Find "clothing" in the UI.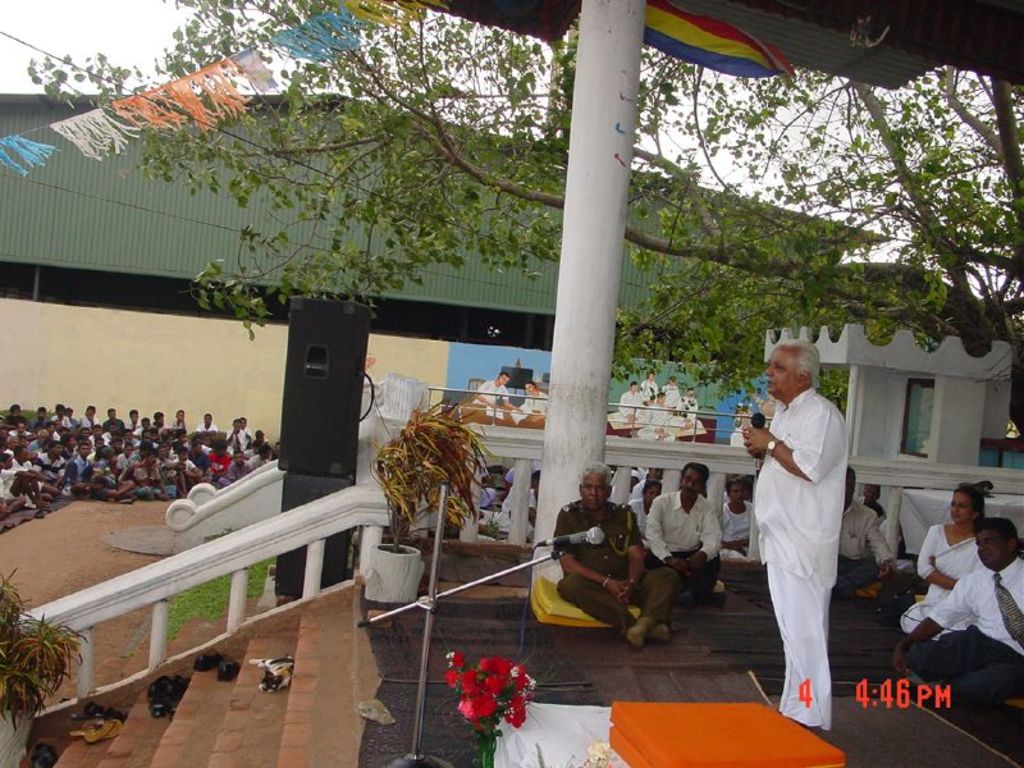
UI element at BBox(474, 376, 509, 415).
